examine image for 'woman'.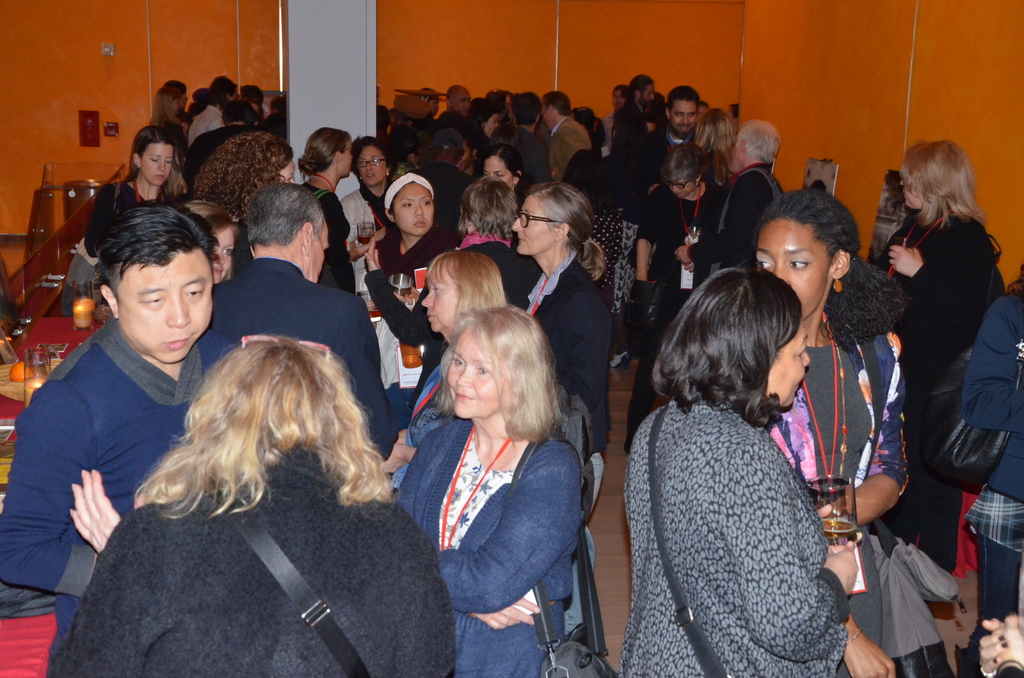
Examination result: box=[468, 97, 501, 137].
